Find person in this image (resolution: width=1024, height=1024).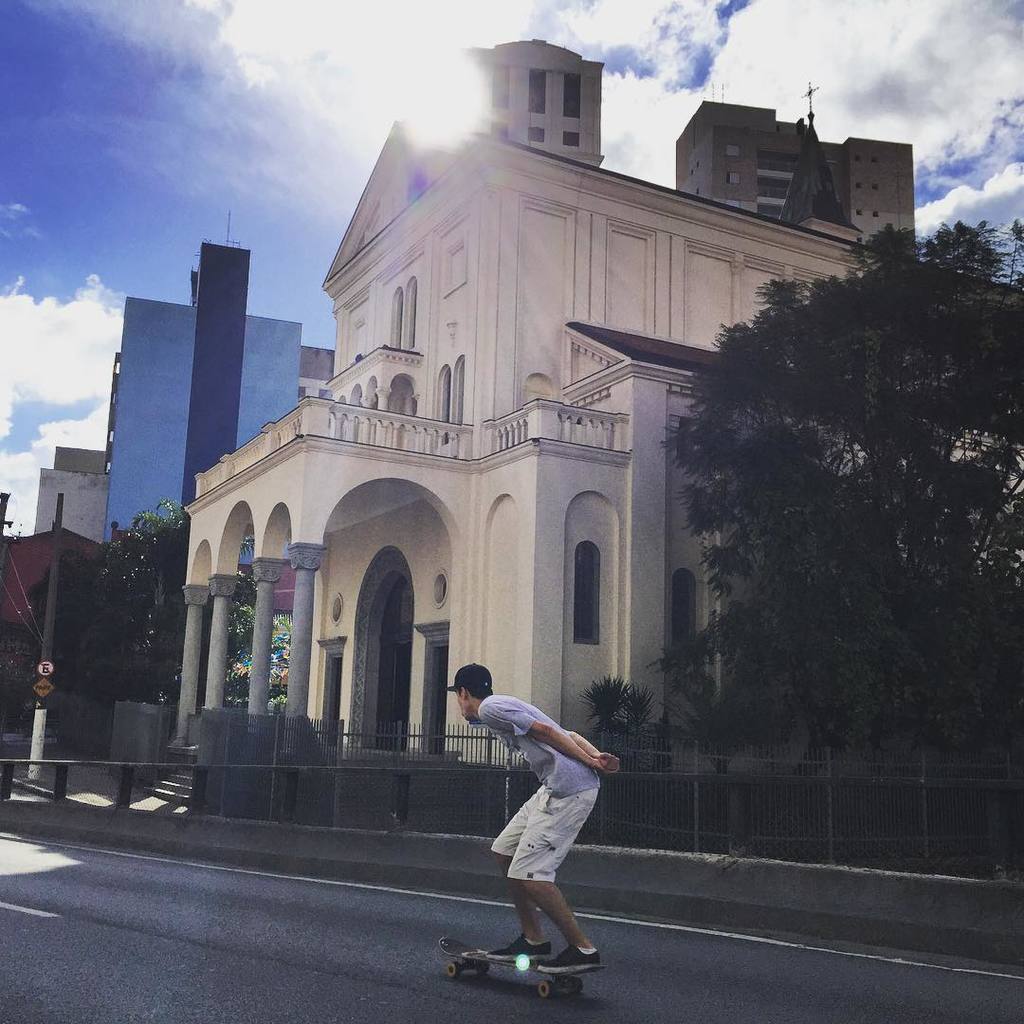
(444, 664, 615, 976).
